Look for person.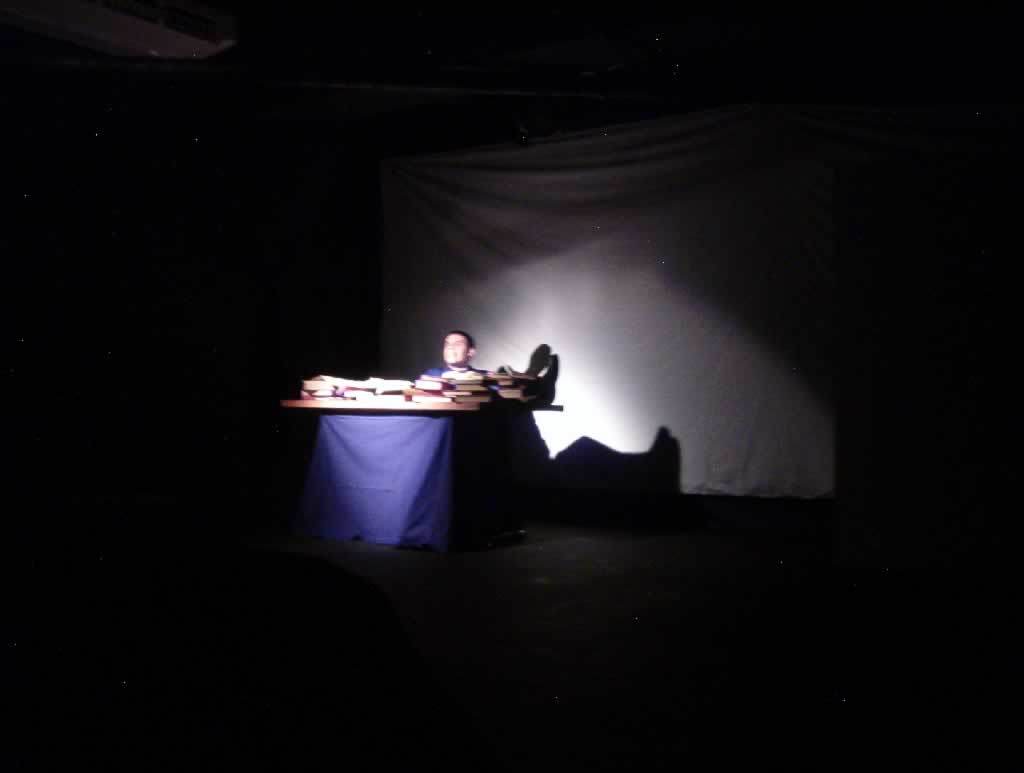
Found: Rect(421, 333, 501, 390).
